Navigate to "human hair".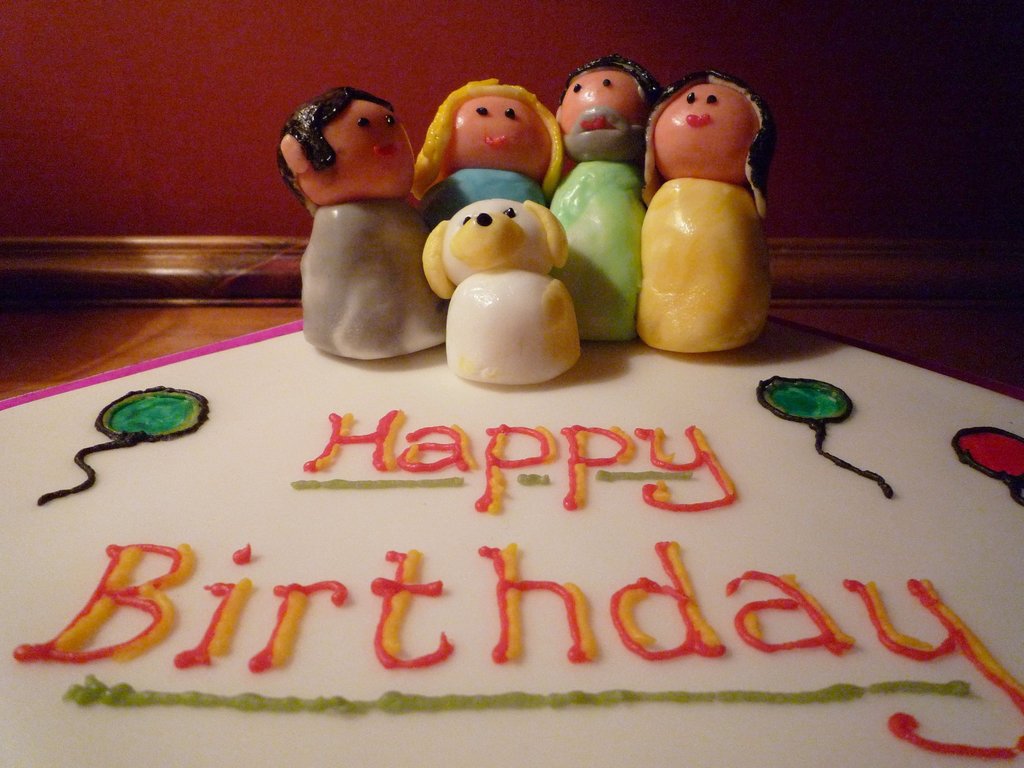
Navigation target: 276,86,394,219.
